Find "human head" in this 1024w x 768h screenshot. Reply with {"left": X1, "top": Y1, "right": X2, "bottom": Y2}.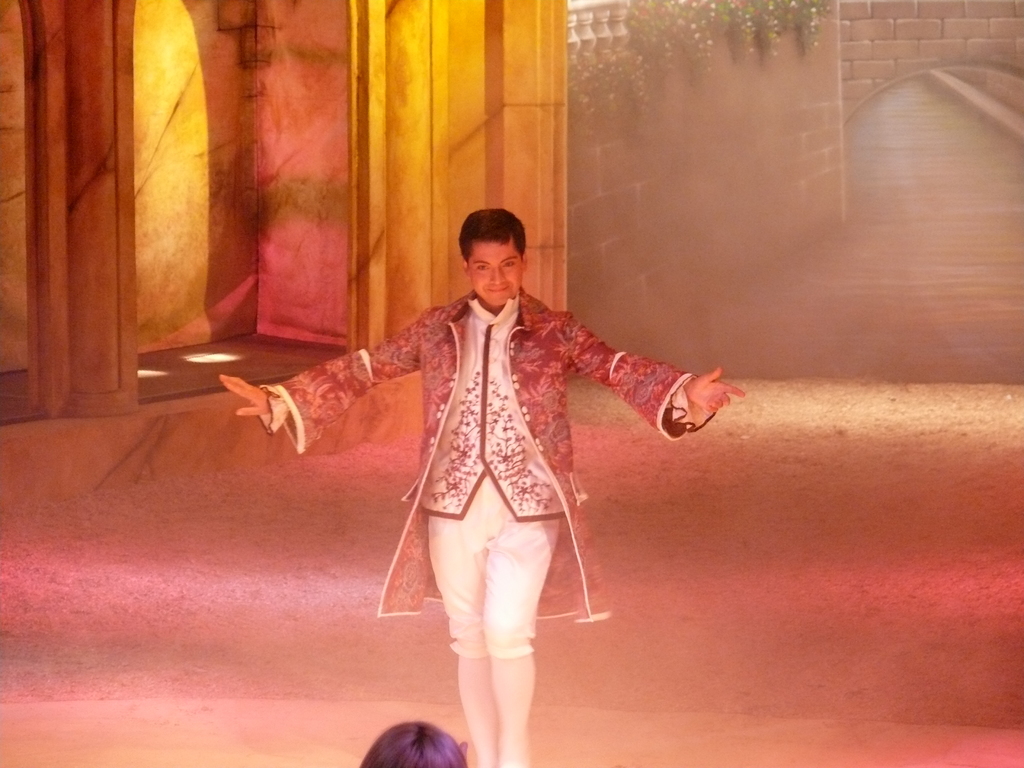
{"left": 452, "top": 205, "right": 534, "bottom": 296}.
